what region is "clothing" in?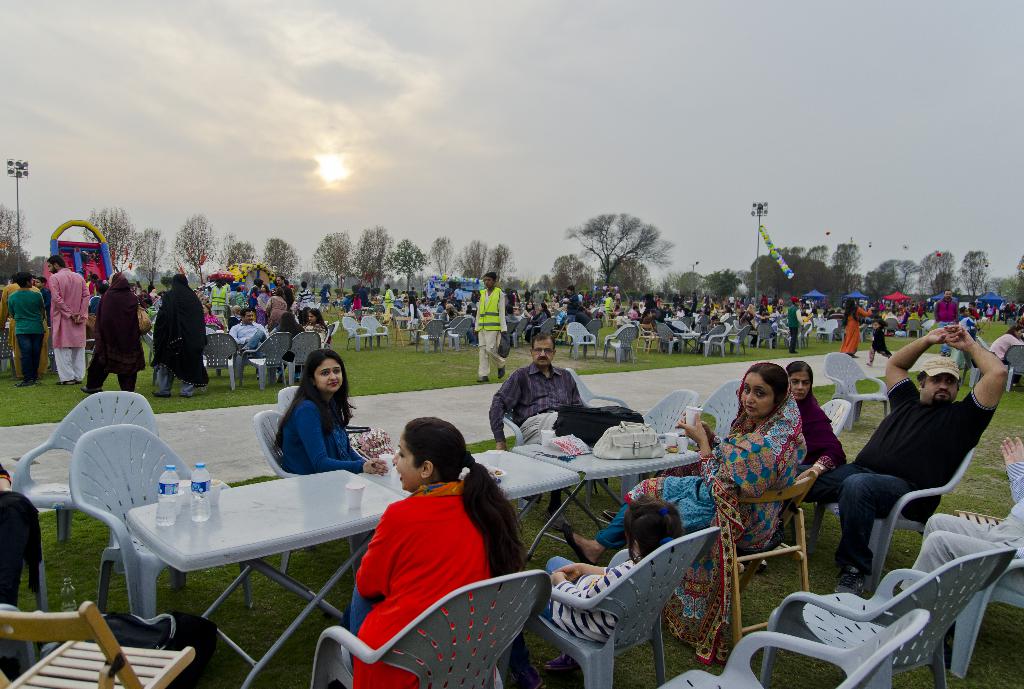
<box>939,292,960,355</box>.
